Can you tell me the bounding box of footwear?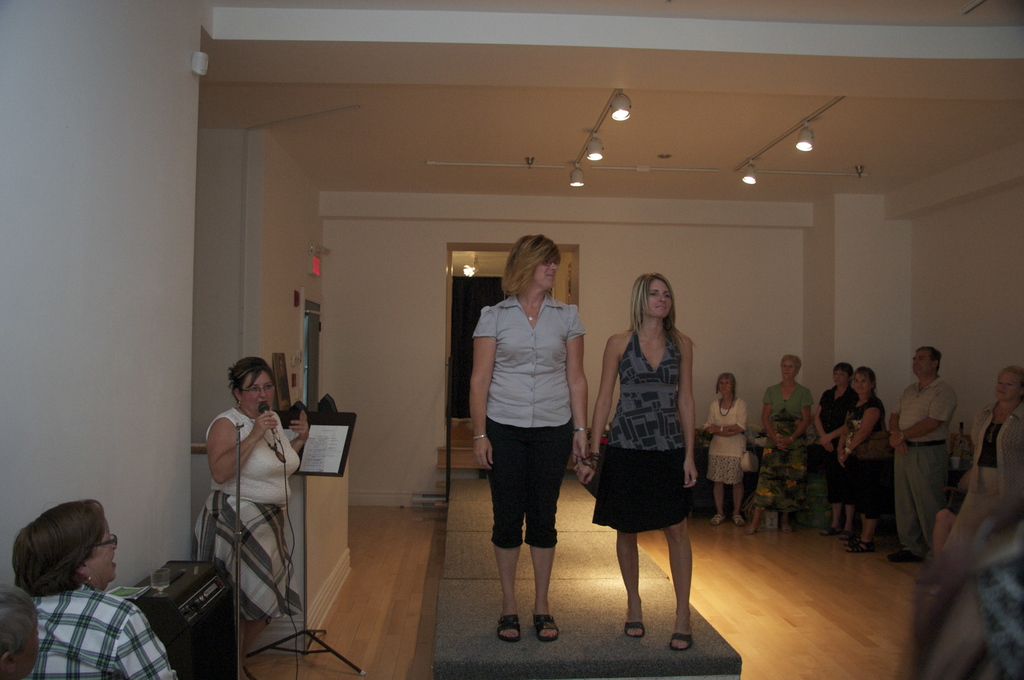
729/513/742/528.
